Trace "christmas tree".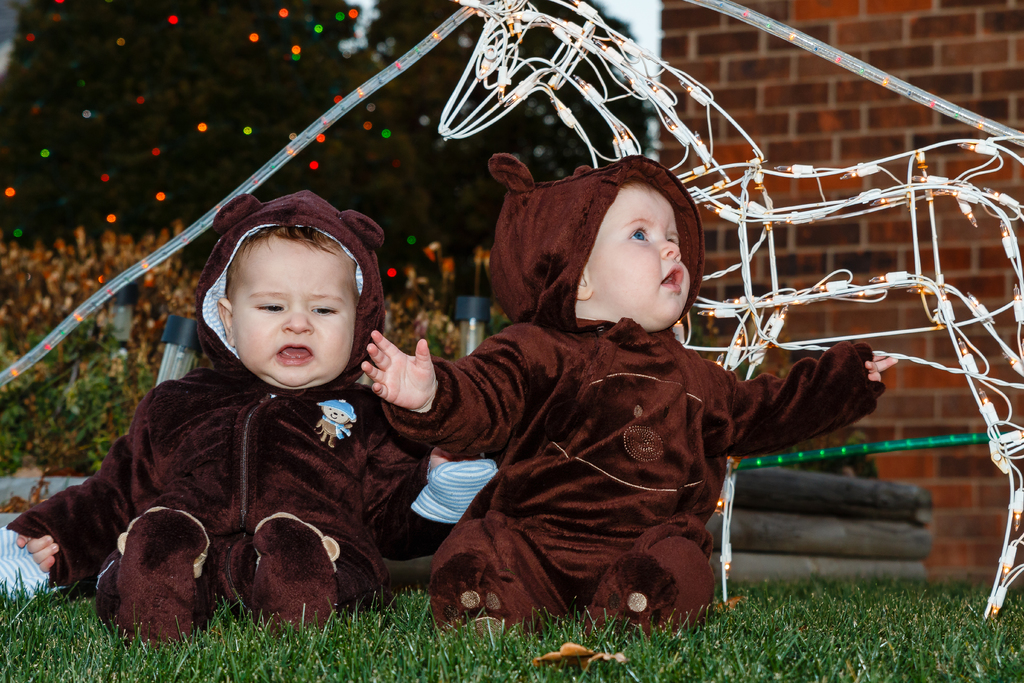
Traced to 0 0 422 313.
